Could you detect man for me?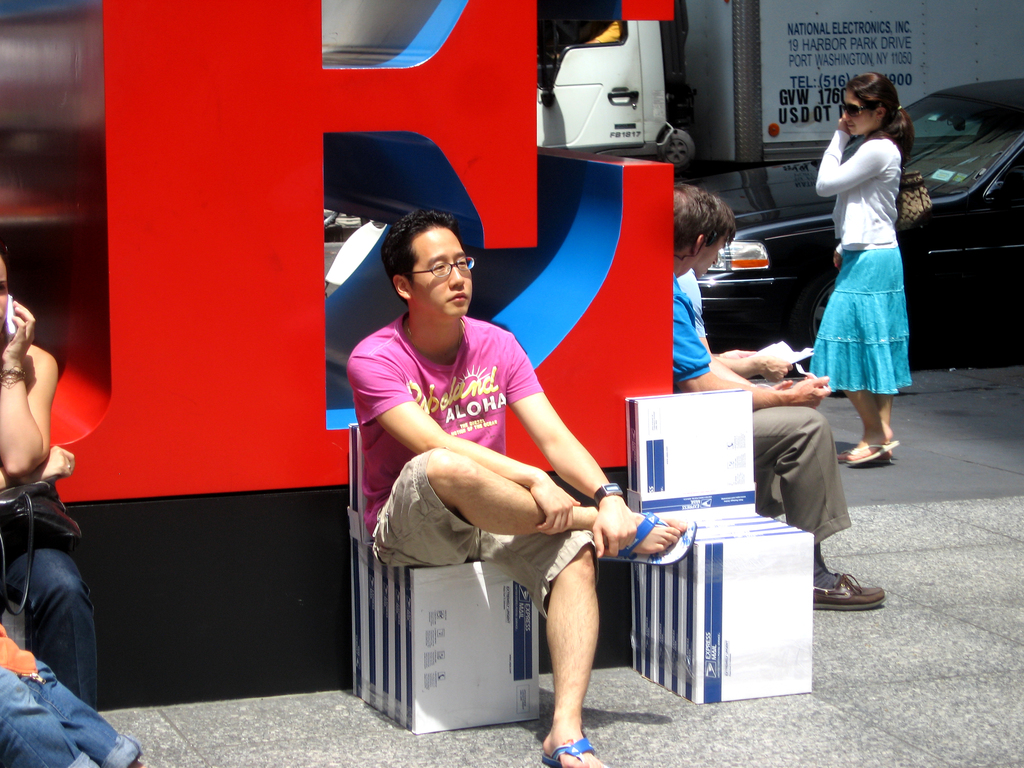
Detection result: 678,193,803,526.
